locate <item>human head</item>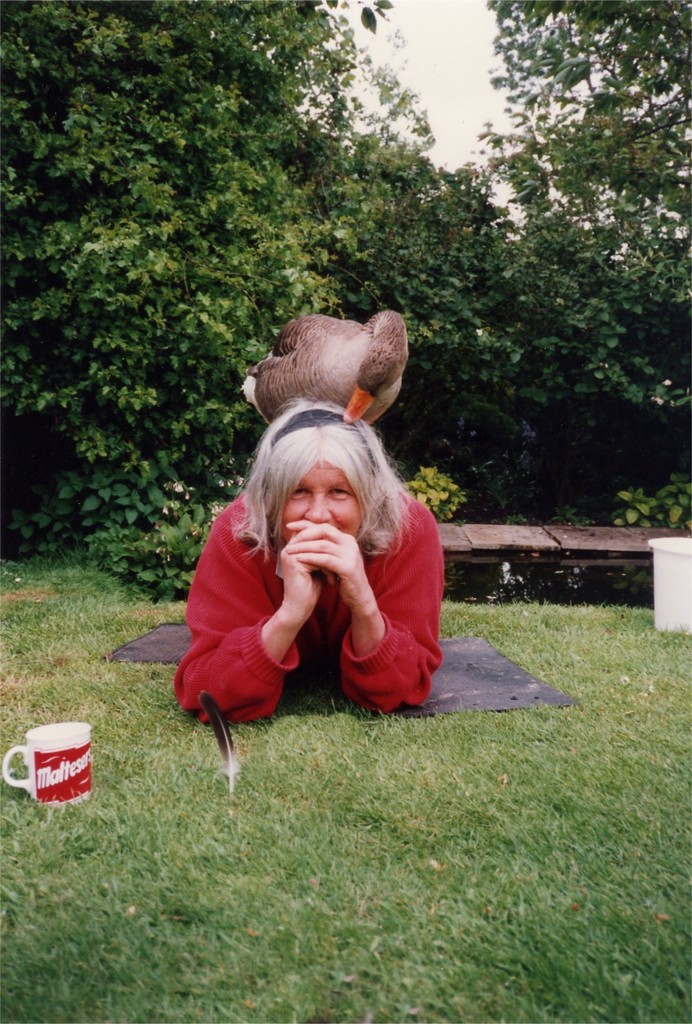
229/417/406/570
